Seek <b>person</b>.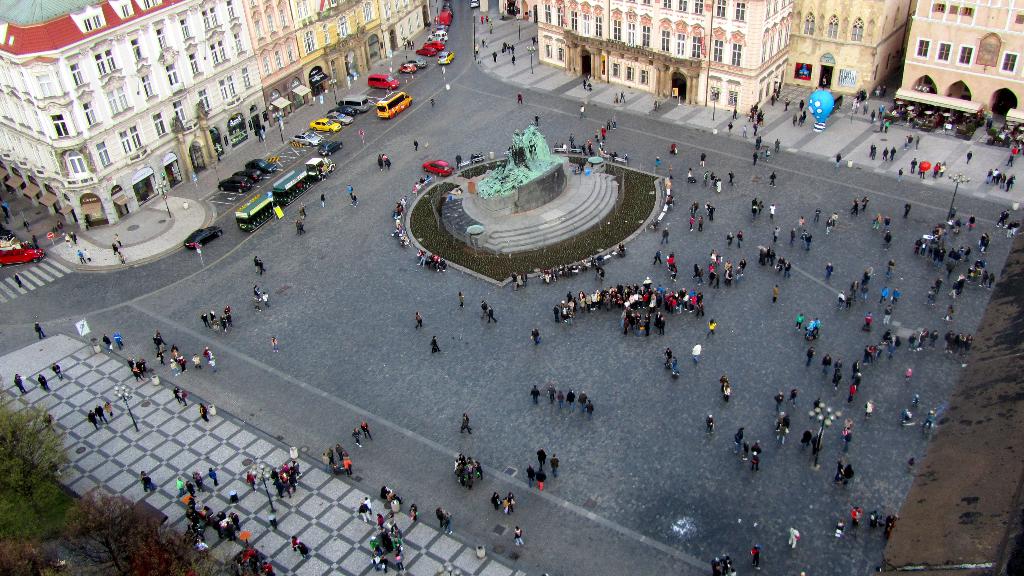
[left=298, top=537, right=309, bottom=552].
